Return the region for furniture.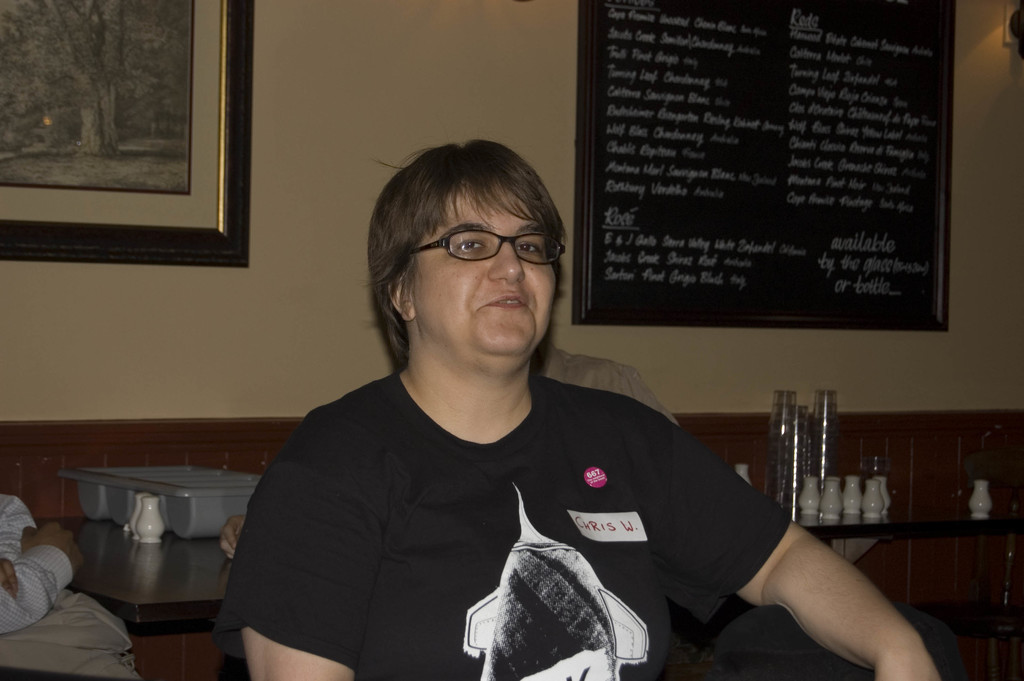
box=[28, 509, 1023, 627].
